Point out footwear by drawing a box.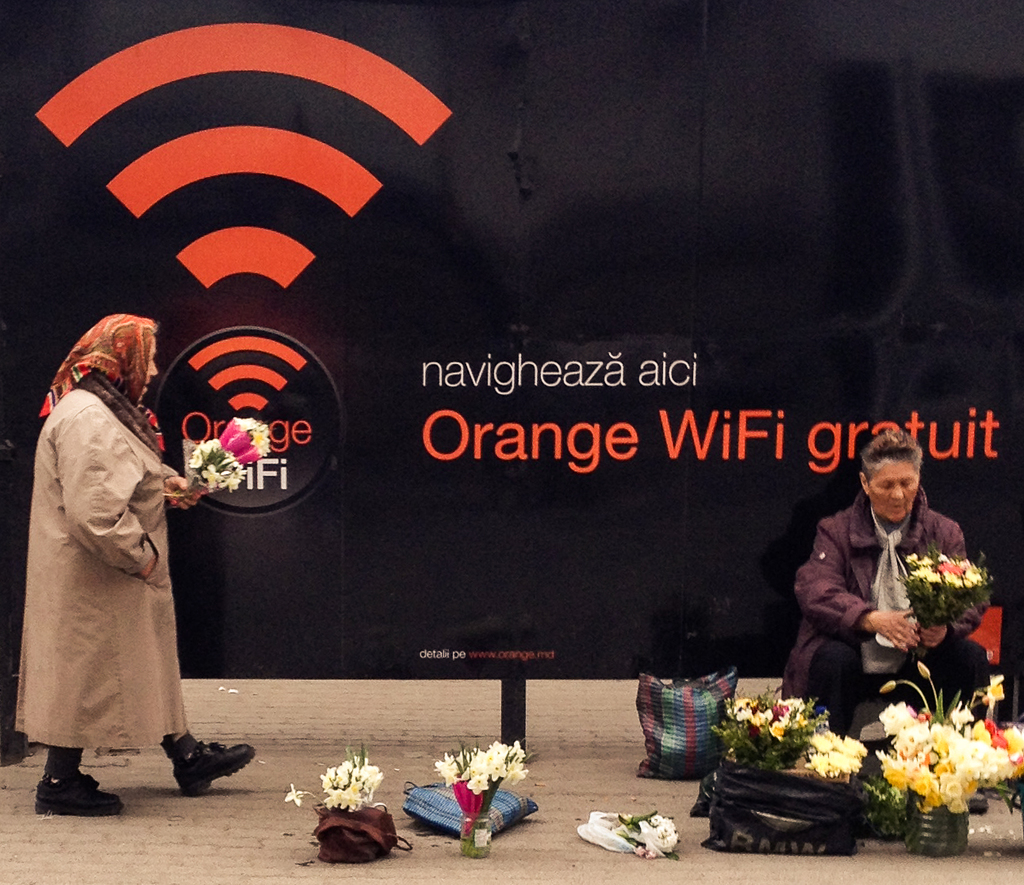
Rect(162, 728, 260, 797).
